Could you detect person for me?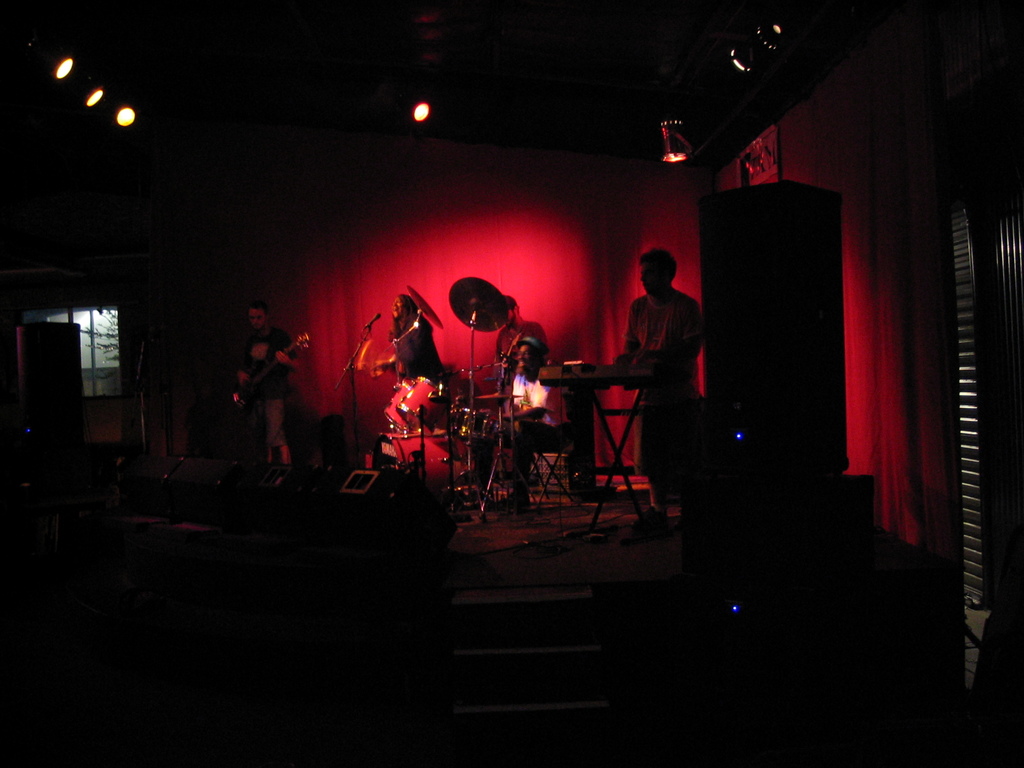
Detection result: (x1=384, y1=298, x2=445, y2=390).
